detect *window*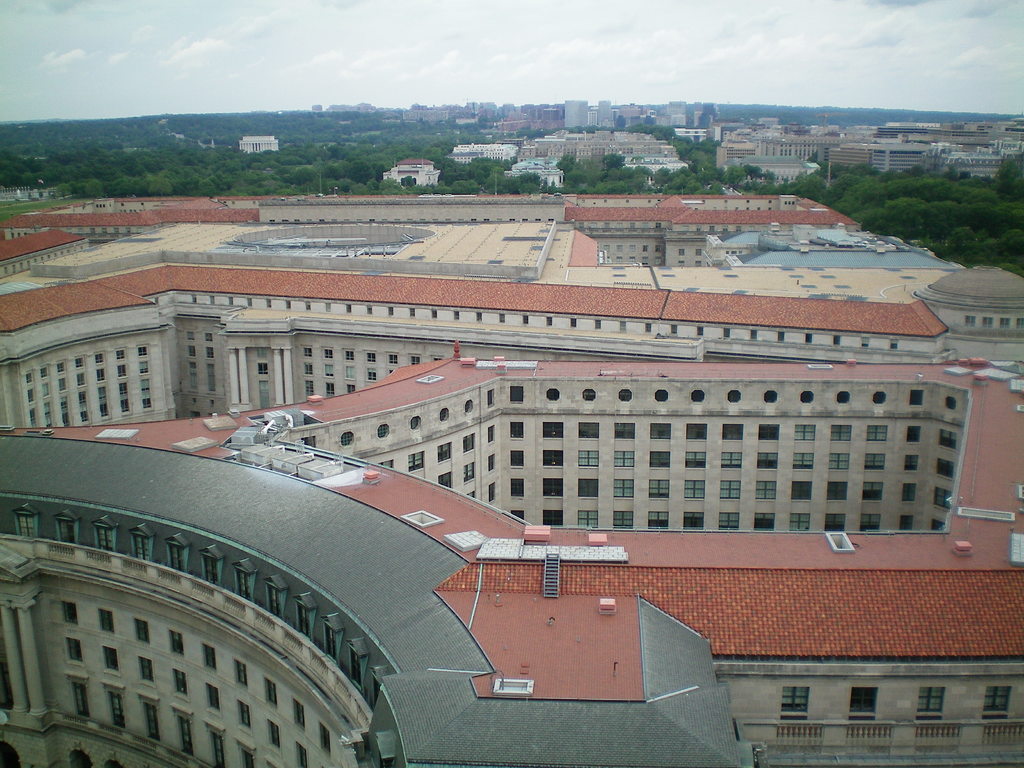
754/512/774/531
